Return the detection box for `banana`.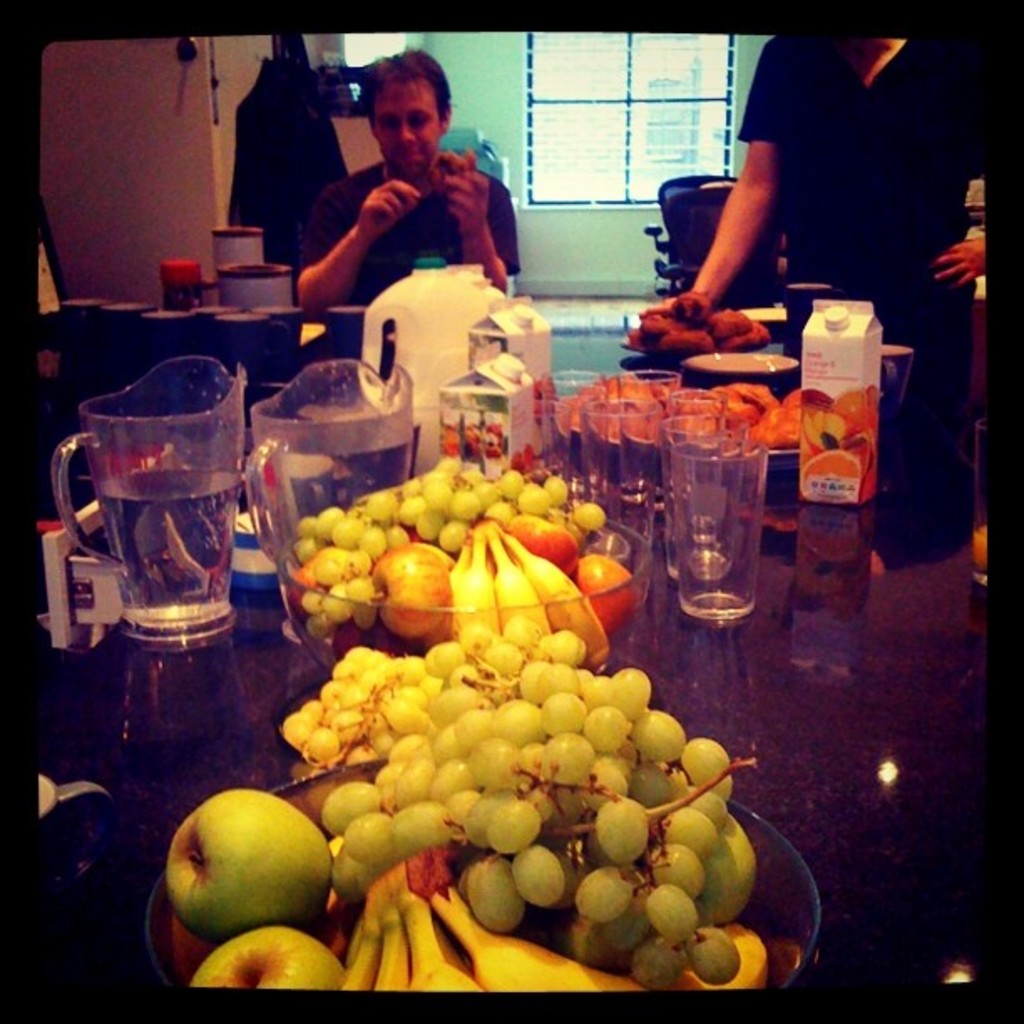
pyautogui.locateOnScreen(373, 925, 412, 992).
